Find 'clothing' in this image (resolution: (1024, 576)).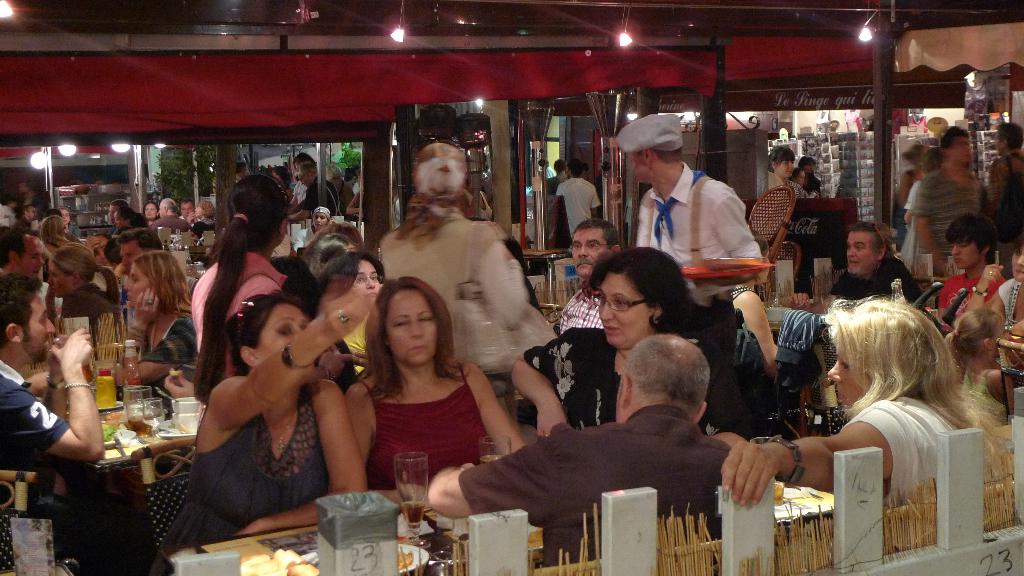
563,324,747,422.
